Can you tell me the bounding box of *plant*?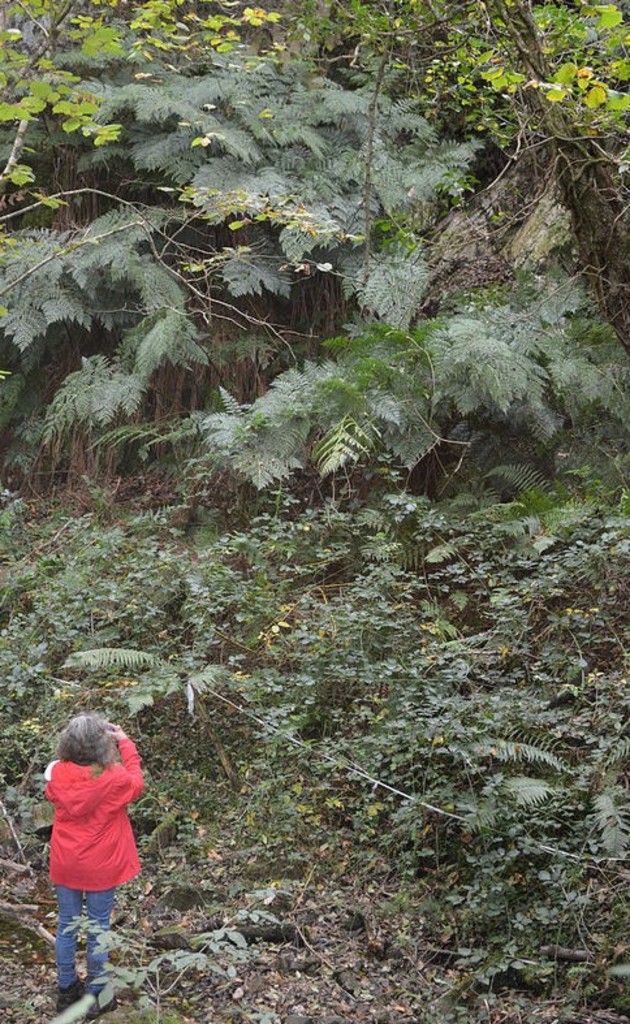
box=[401, 523, 534, 665].
